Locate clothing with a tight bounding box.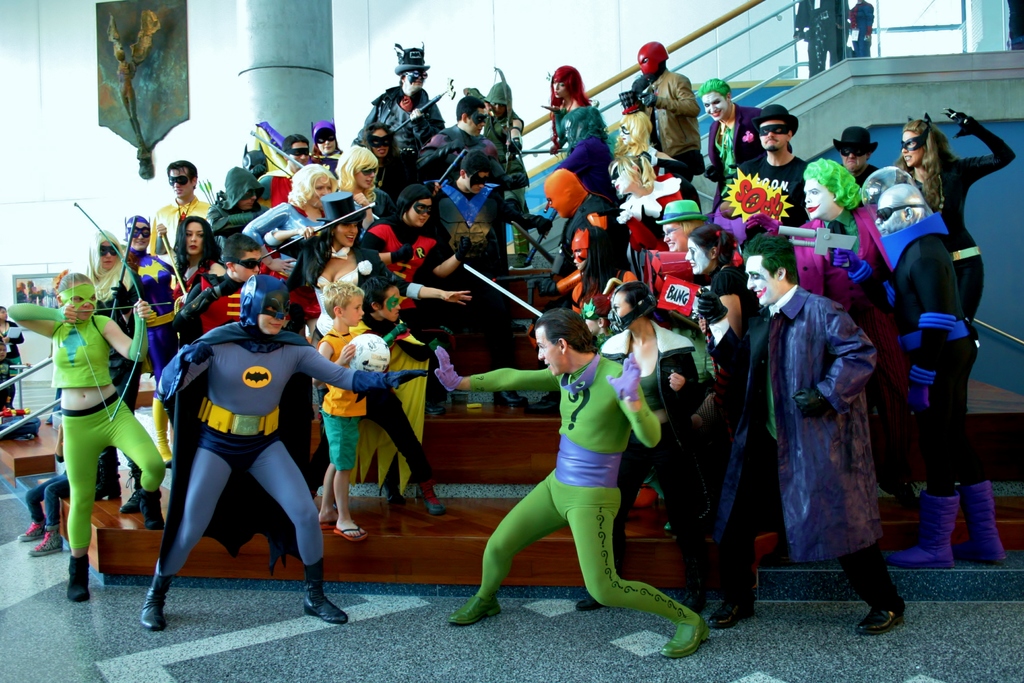
[700, 104, 758, 208].
